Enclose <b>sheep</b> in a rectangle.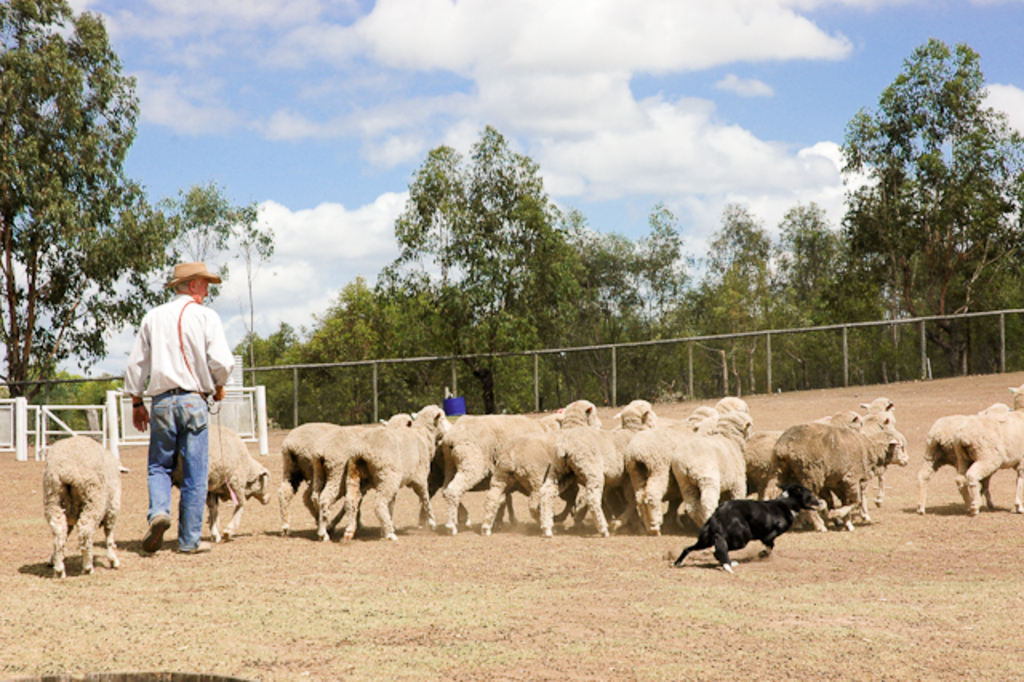
select_region(42, 434, 126, 581).
